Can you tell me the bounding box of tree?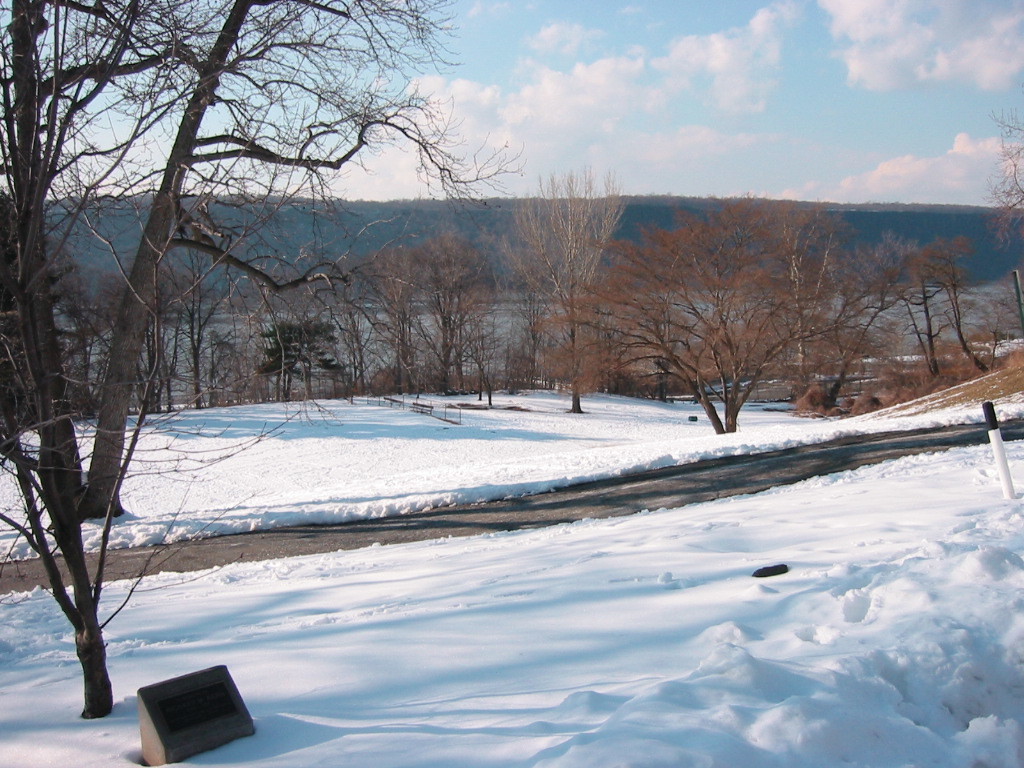
x1=256, y1=244, x2=358, y2=404.
